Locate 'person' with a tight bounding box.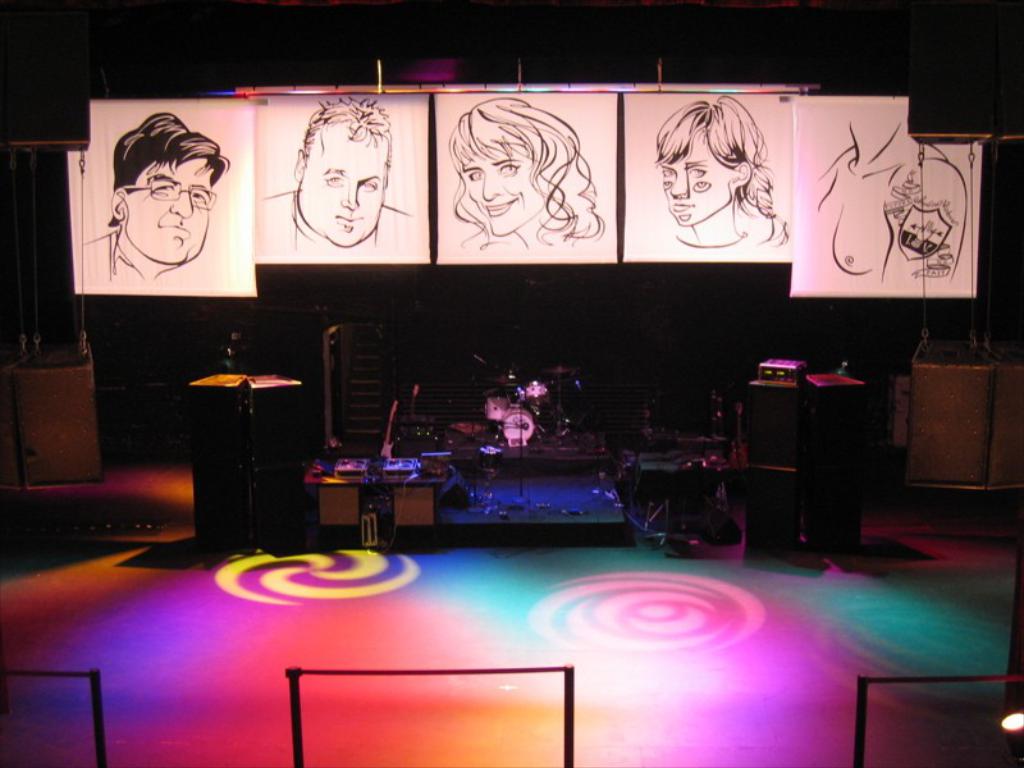
(445,100,607,251).
